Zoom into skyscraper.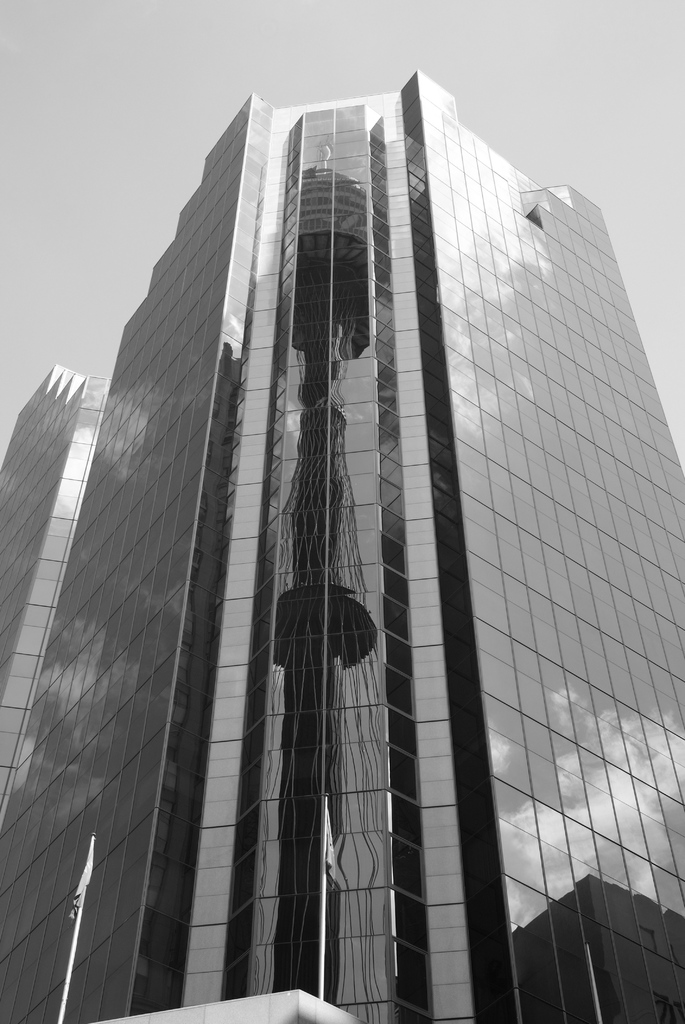
Zoom target: [x1=4, y1=29, x2=627, y2=1023].
